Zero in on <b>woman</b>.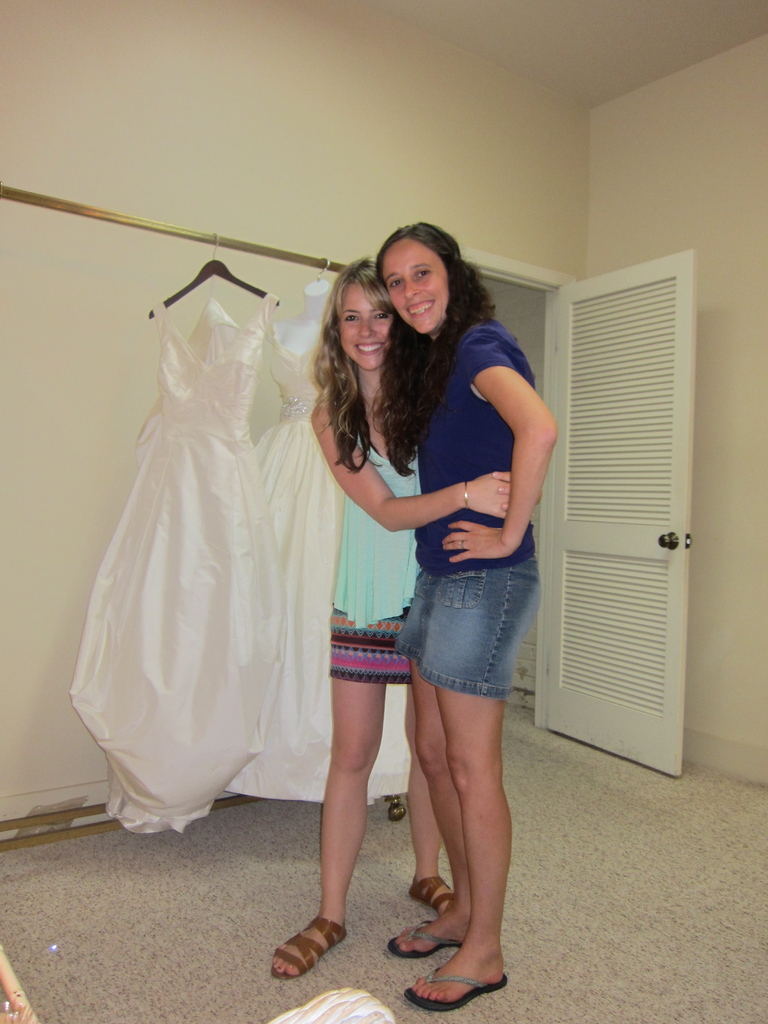
Zeroed in: region(387, 212, 561, 1023).
